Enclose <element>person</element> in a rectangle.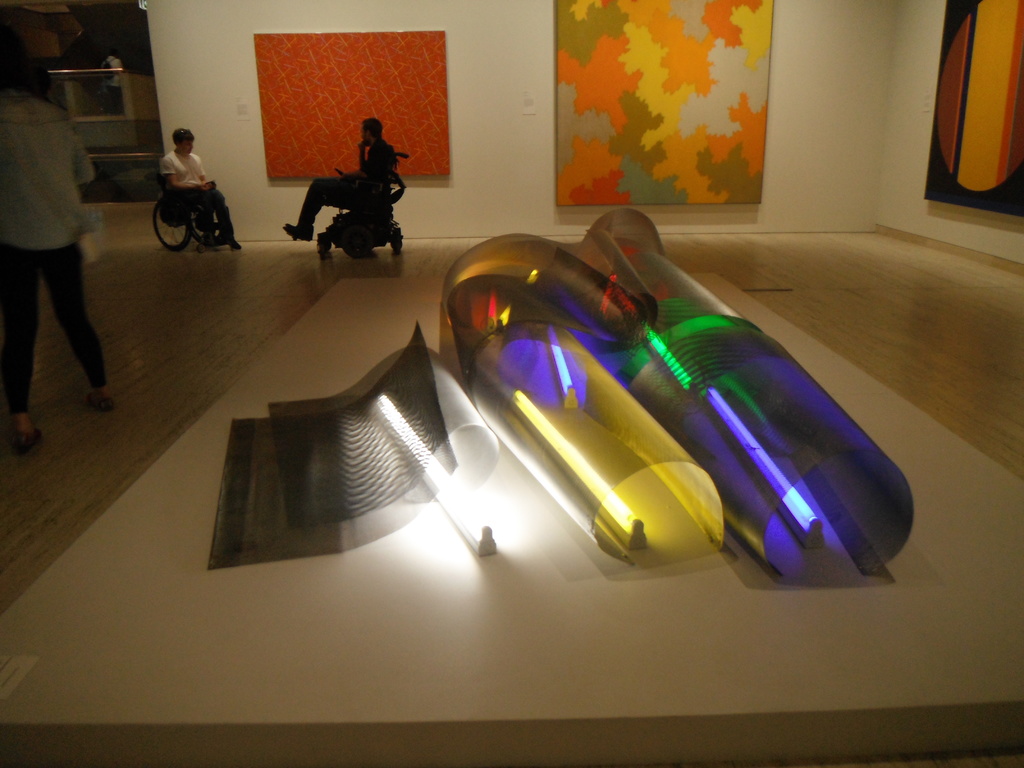
{"x1": 275, "y1": 108, "x2": 413, "y2": 276}.
